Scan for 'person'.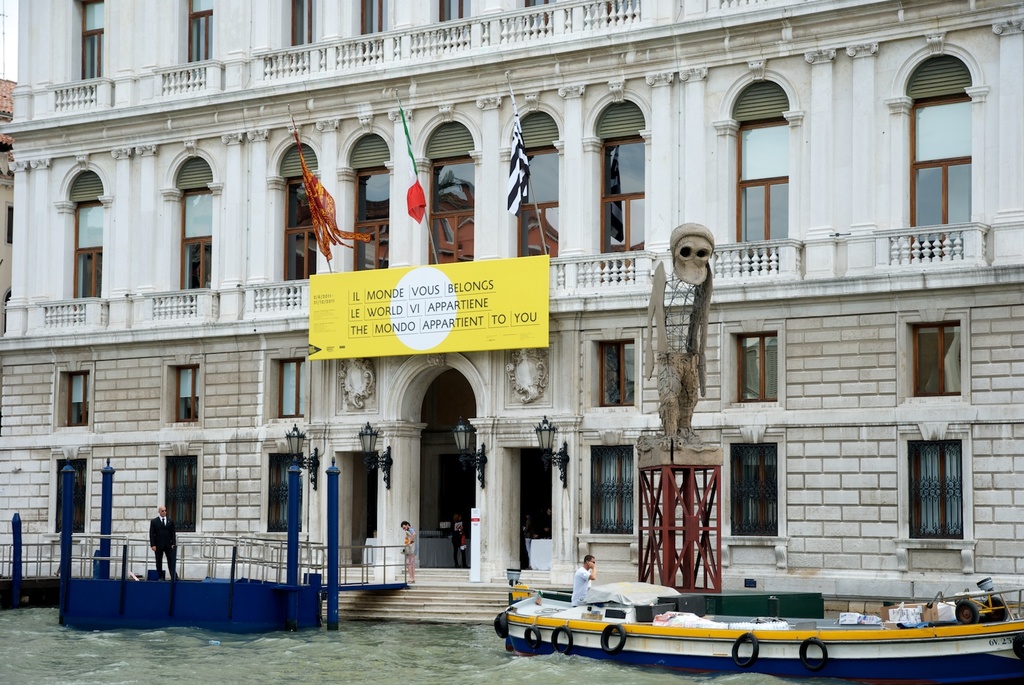
Scan result: (x1=147, y1=498, x2=177, y2=583).
